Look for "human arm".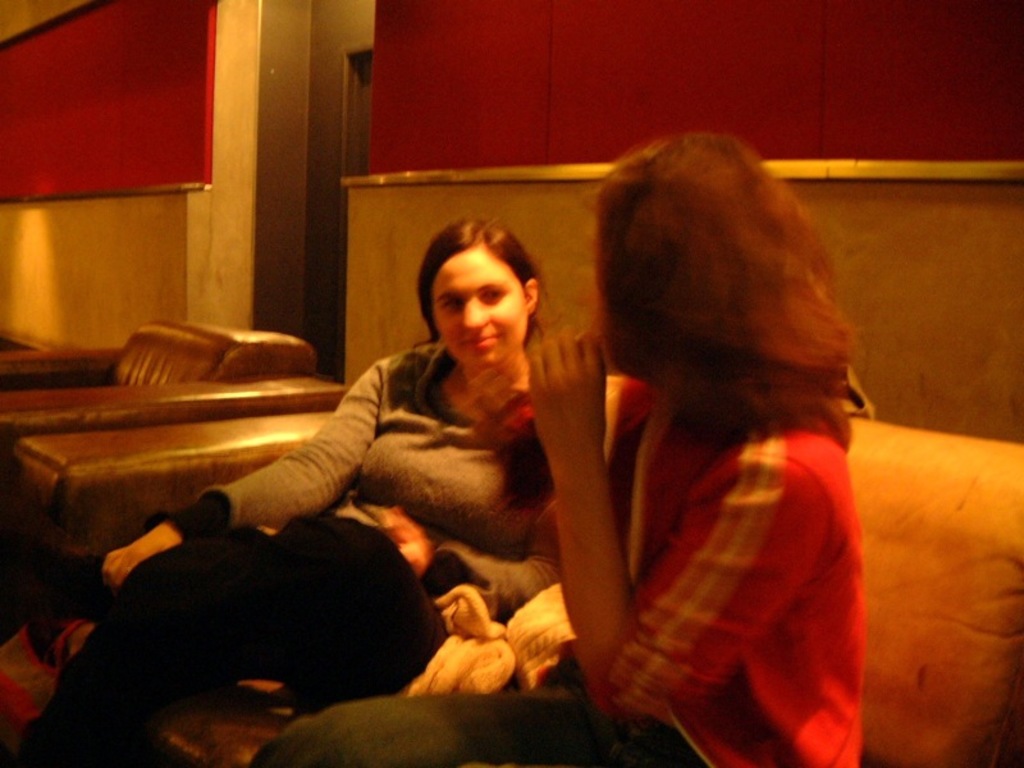
Found: select_region(524, 330, 823, 713).
